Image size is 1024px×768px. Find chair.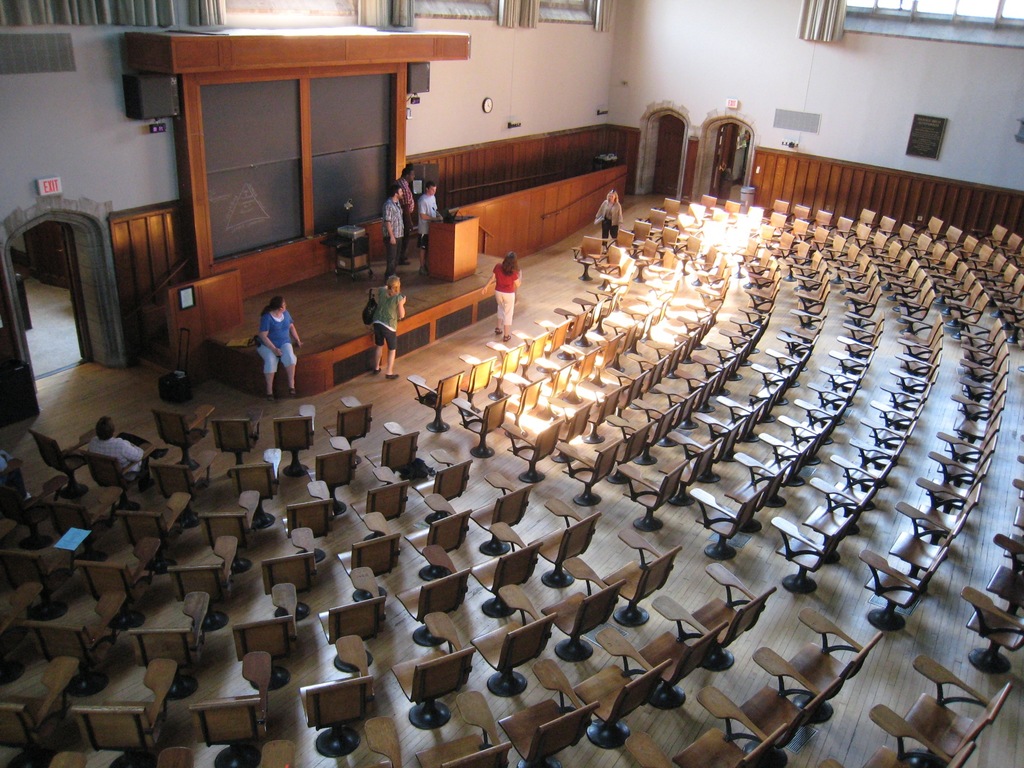
BBox(787, 304, 826, 328).
